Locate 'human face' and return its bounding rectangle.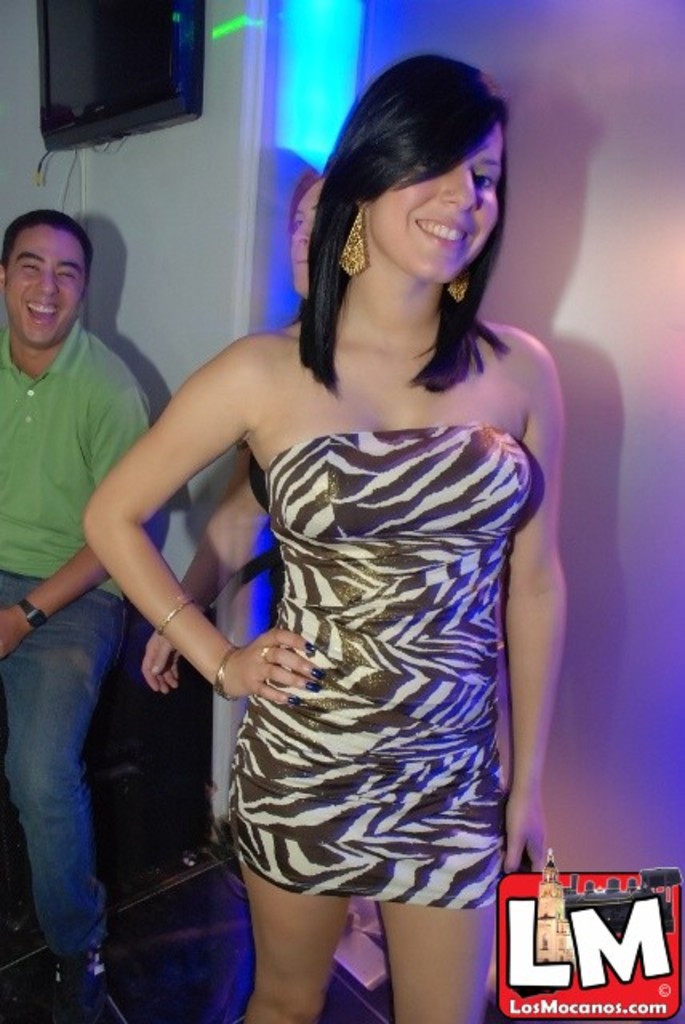
{"x1": 357, "y1": 117, "x2": 507, "y2": 278}.
